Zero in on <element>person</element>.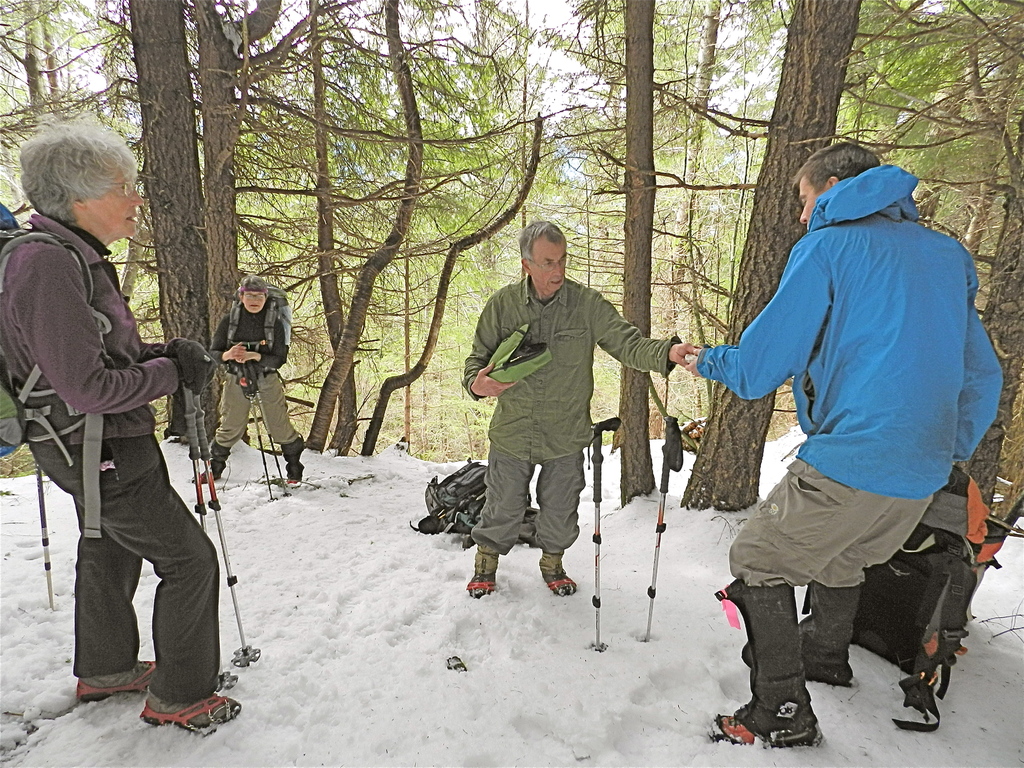
Zeroed in: region(196, 268, 307, 488).
